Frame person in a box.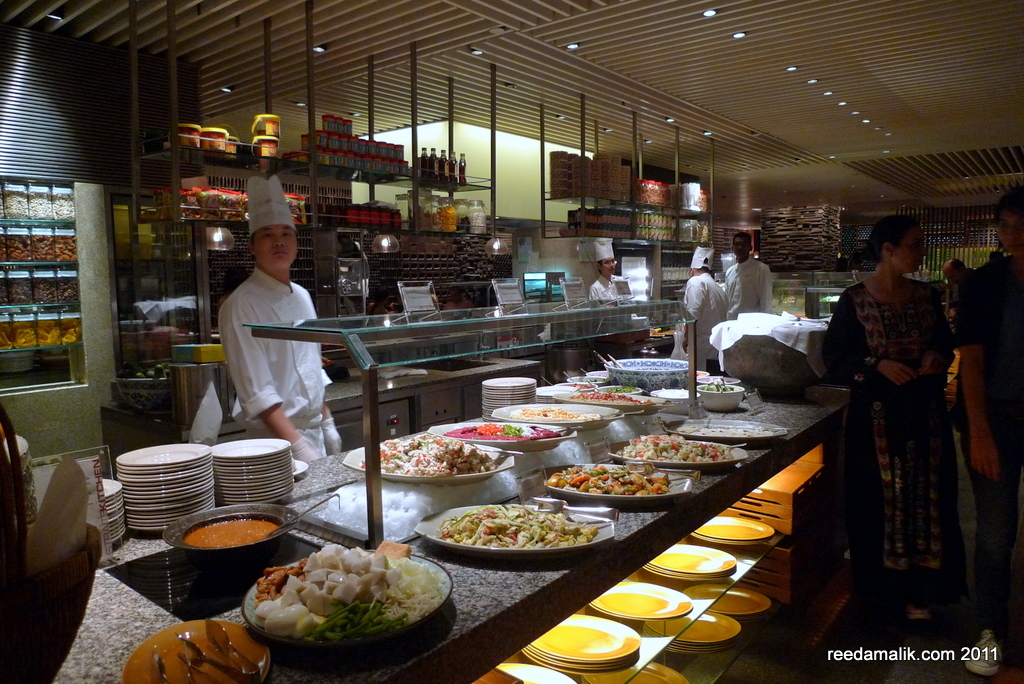
x1=594 y1=250 x2=630 y2=299.
